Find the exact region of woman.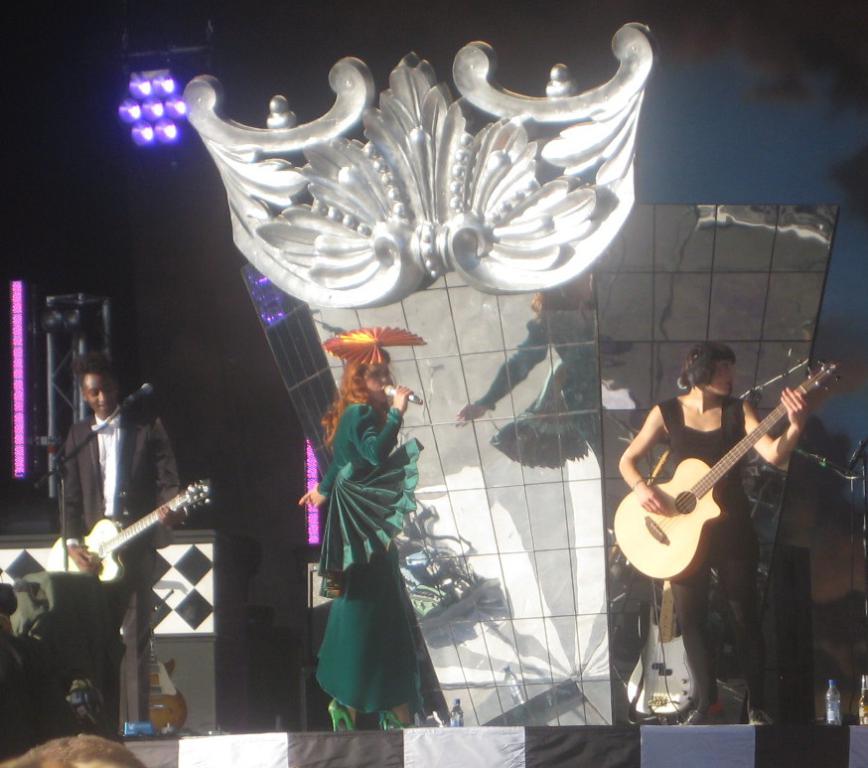
Exact region: (295,309,441,723).
